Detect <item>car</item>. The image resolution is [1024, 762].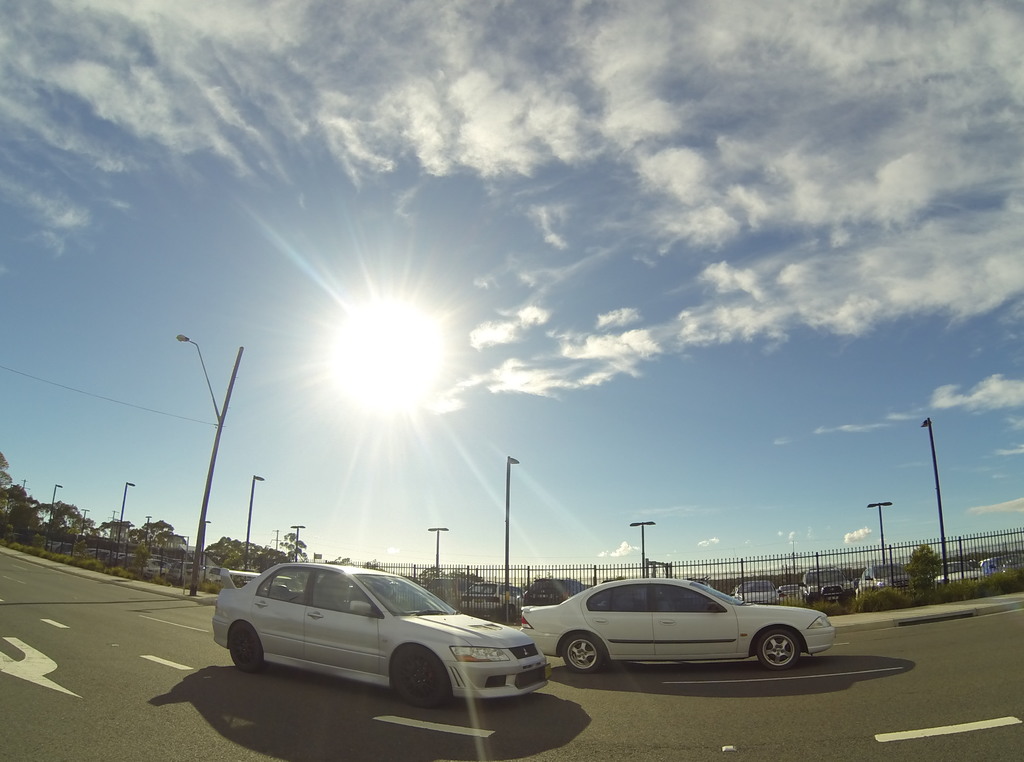
774, 585, 797, 599.
